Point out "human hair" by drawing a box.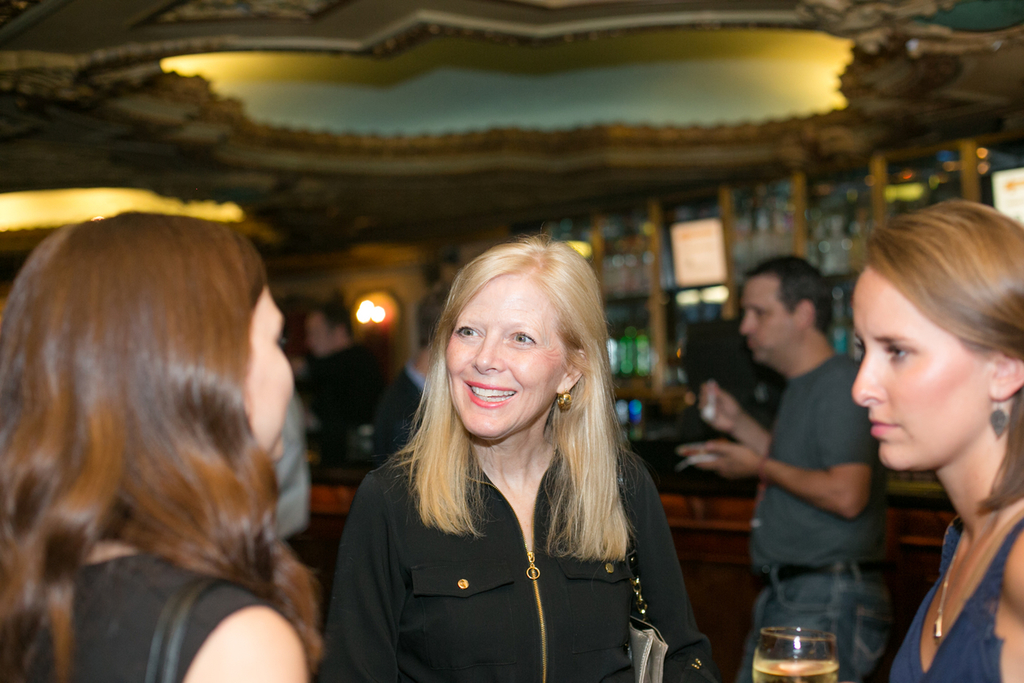
crop(367, 219, 644, 562).
